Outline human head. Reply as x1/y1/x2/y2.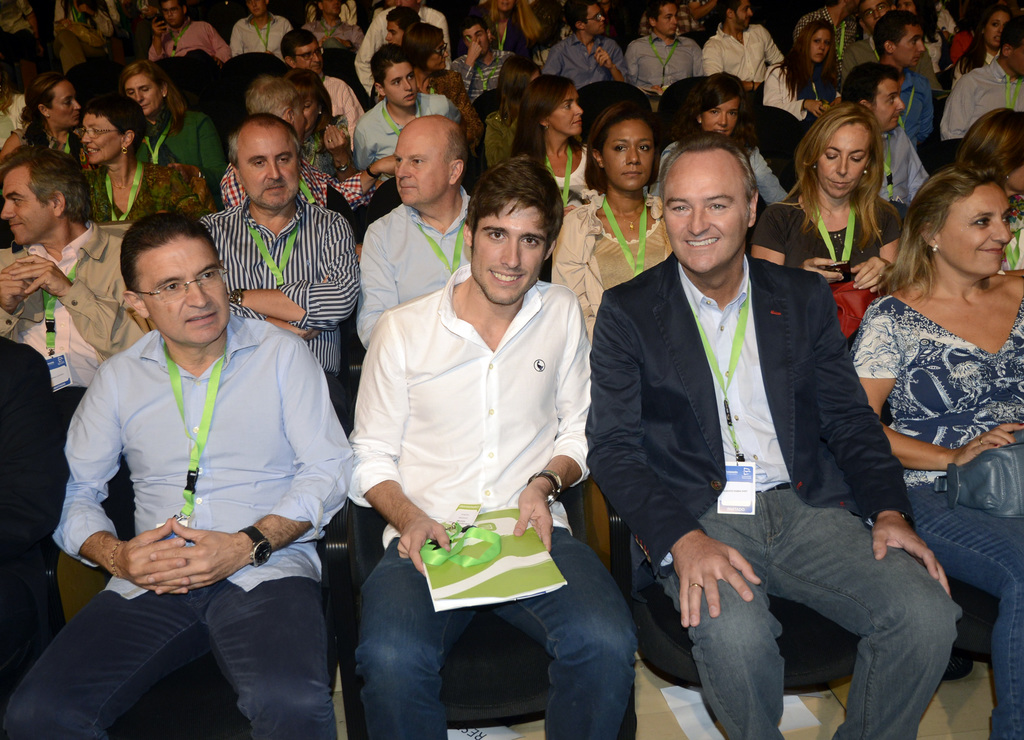
855/0/889/33.
